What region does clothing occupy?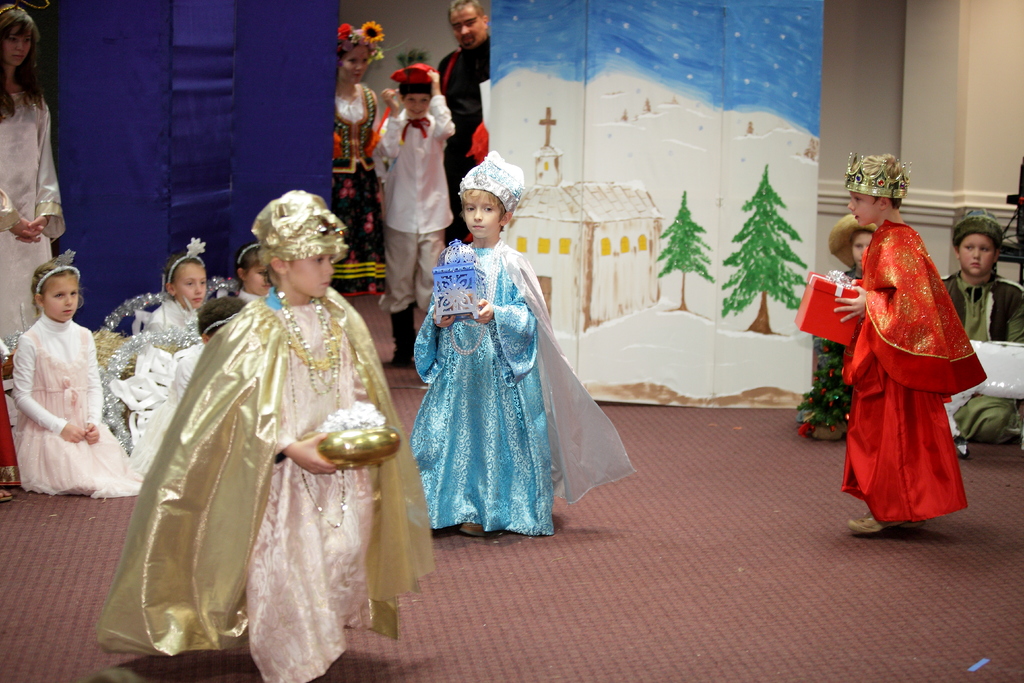
crop(840, 215, 988, 510).
